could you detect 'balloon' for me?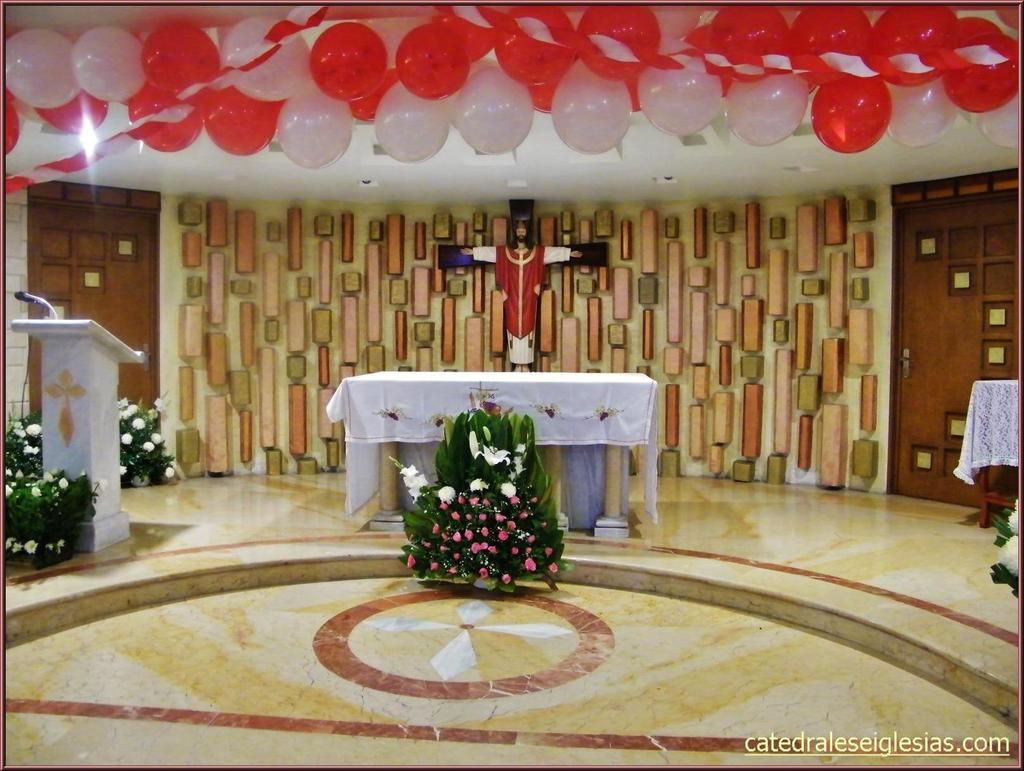
Detection result: 956 15 1004 41.
